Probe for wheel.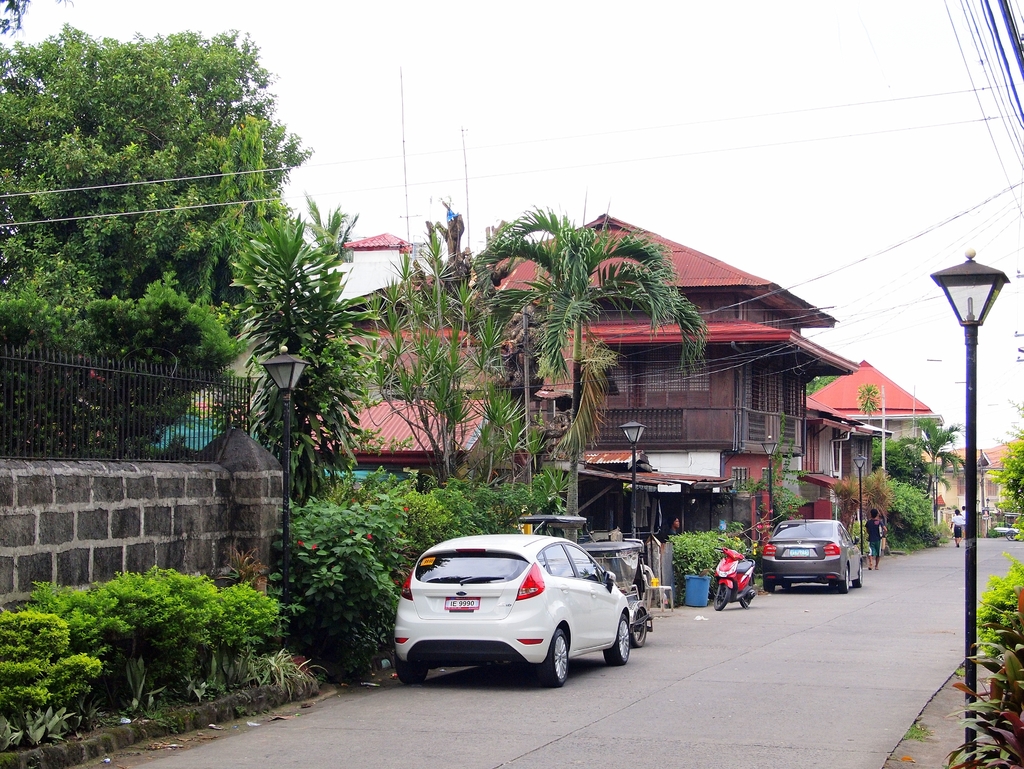
Probe result: (738,584,751,604).
